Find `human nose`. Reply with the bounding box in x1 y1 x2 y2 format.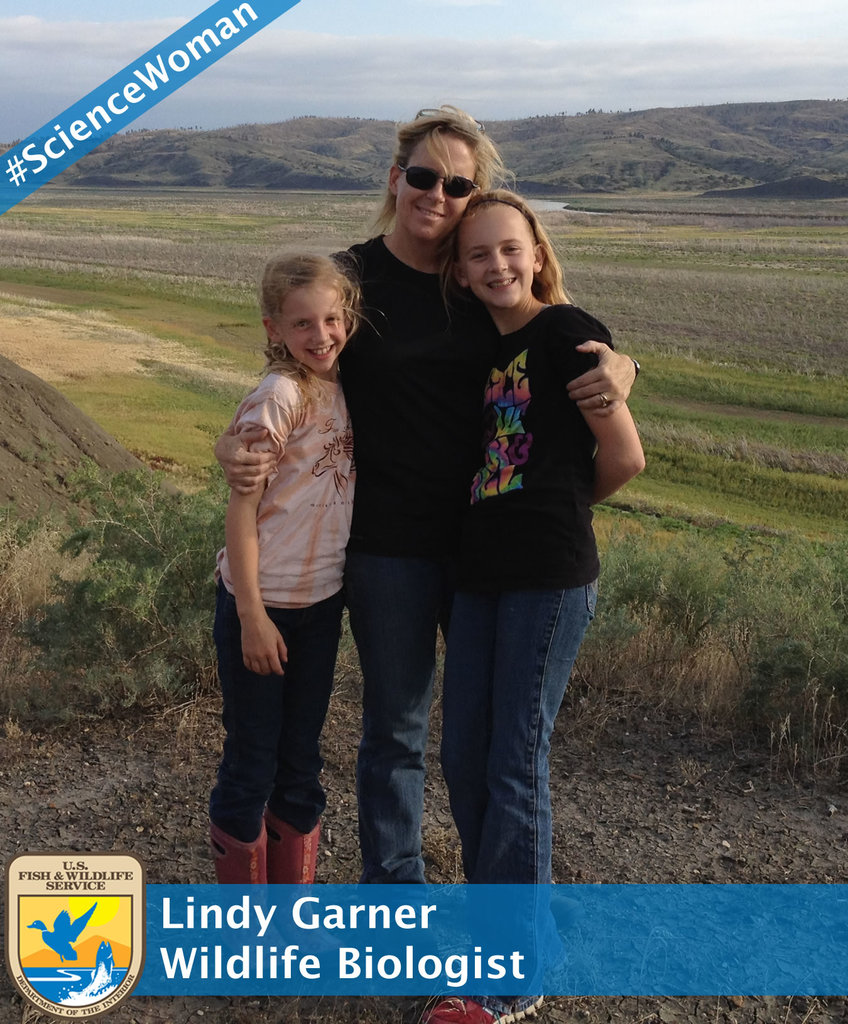
421 179 446 205.
